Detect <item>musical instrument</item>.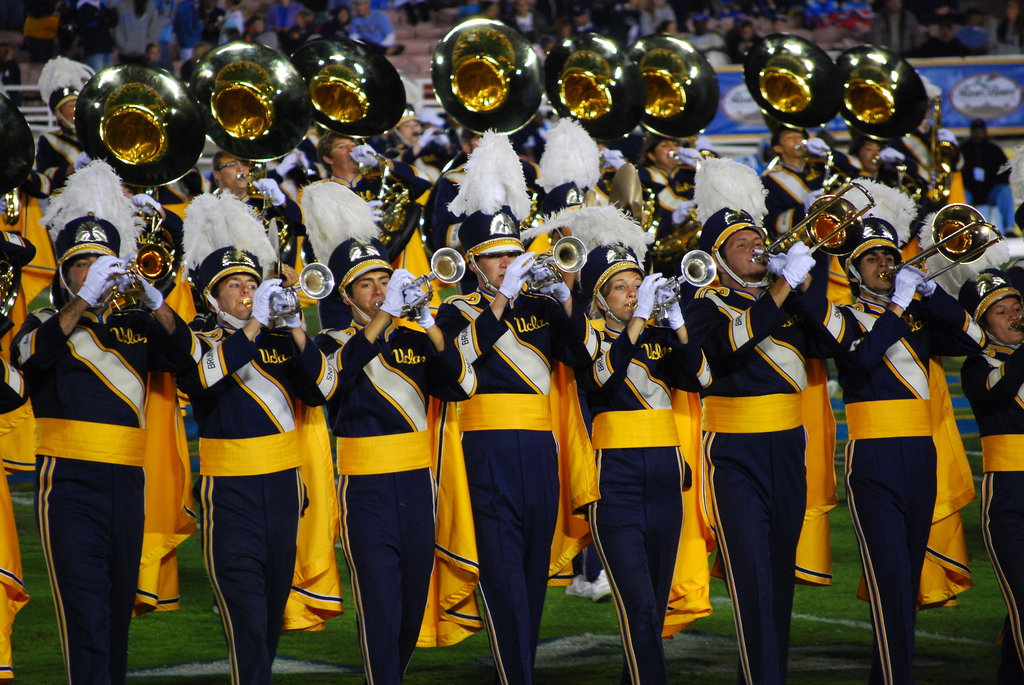
Detected at left=747, top=181, right=879, bottom=304.
